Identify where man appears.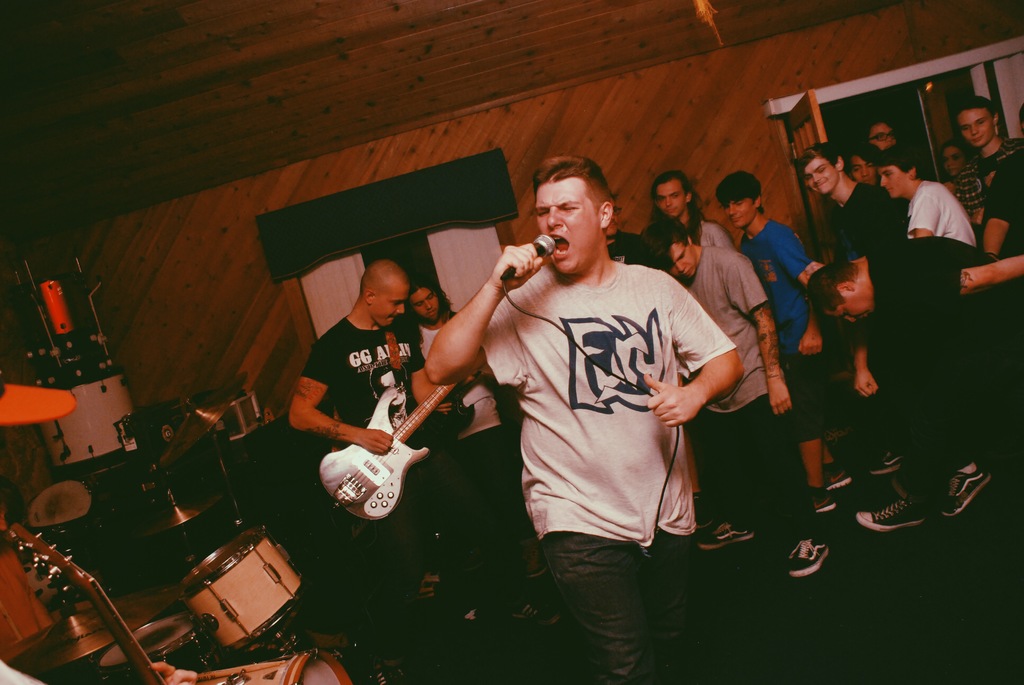
Appears at left=879, top=145, right=976, bottom=263.
